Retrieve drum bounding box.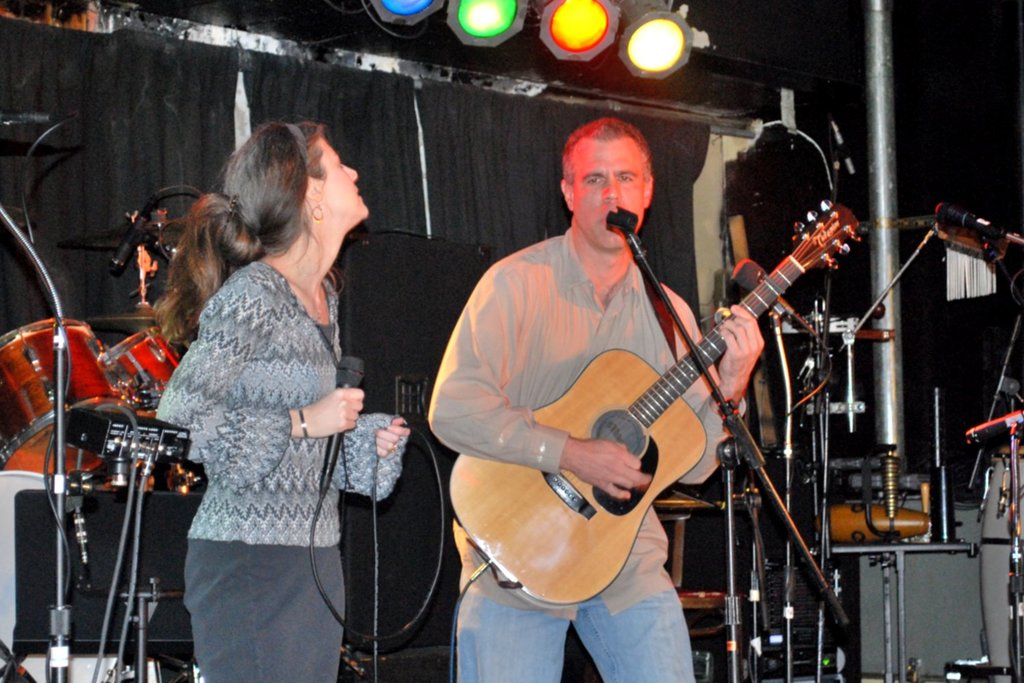
Bounding box: 0, 320, 137, 492.
